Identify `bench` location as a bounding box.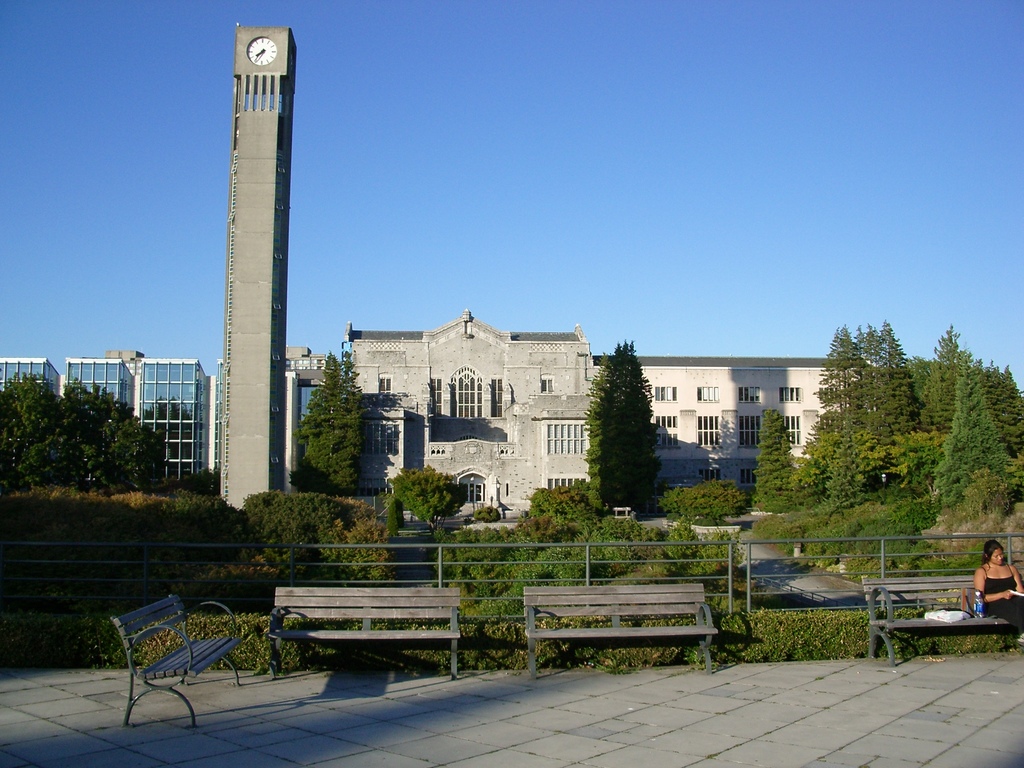
{"left": 265, "top": 591, "right": 458, "bottom": 683}.
